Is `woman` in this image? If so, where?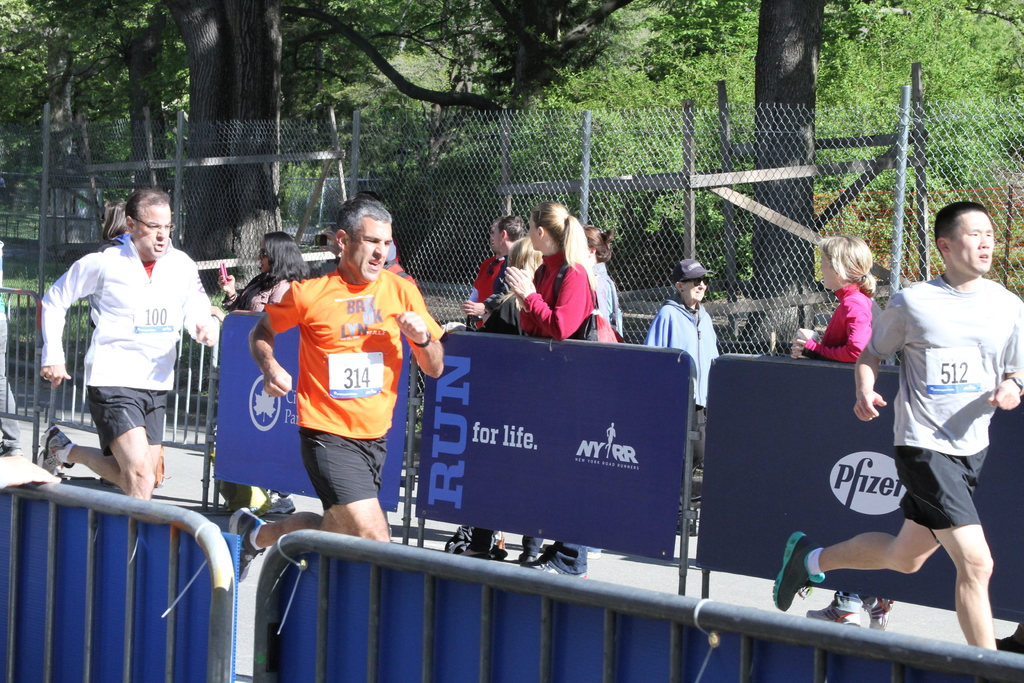
Yes, at <box>497,193,604,586</box>.
